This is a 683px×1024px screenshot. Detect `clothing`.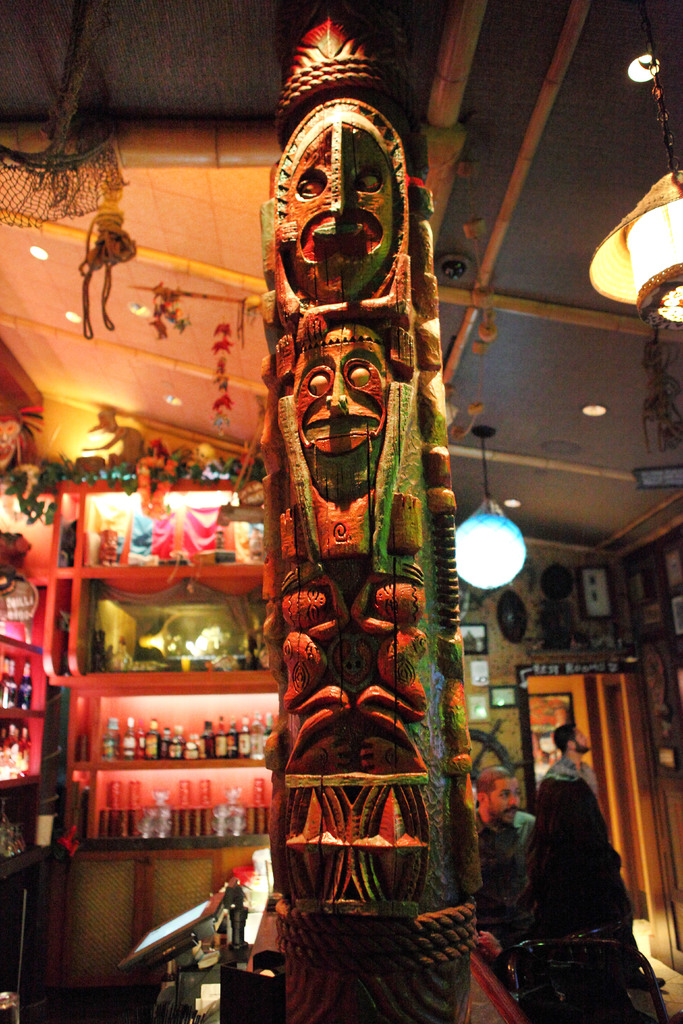
(506, 765, 643, 996).
